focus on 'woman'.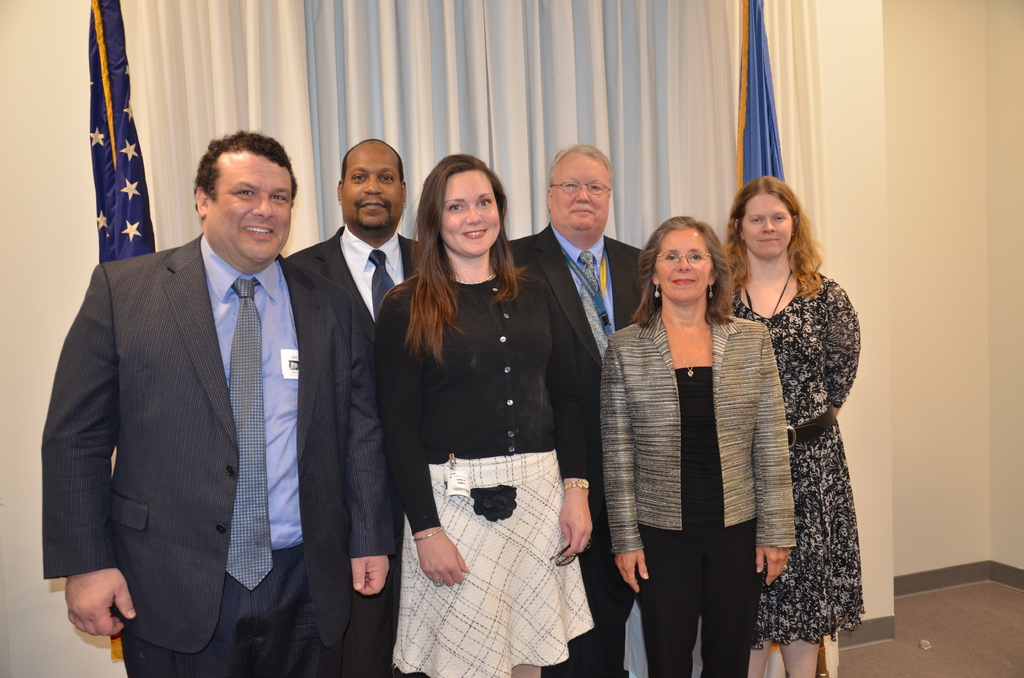
Focused at (x1=596, y1=216, x2=797, y2=677).
